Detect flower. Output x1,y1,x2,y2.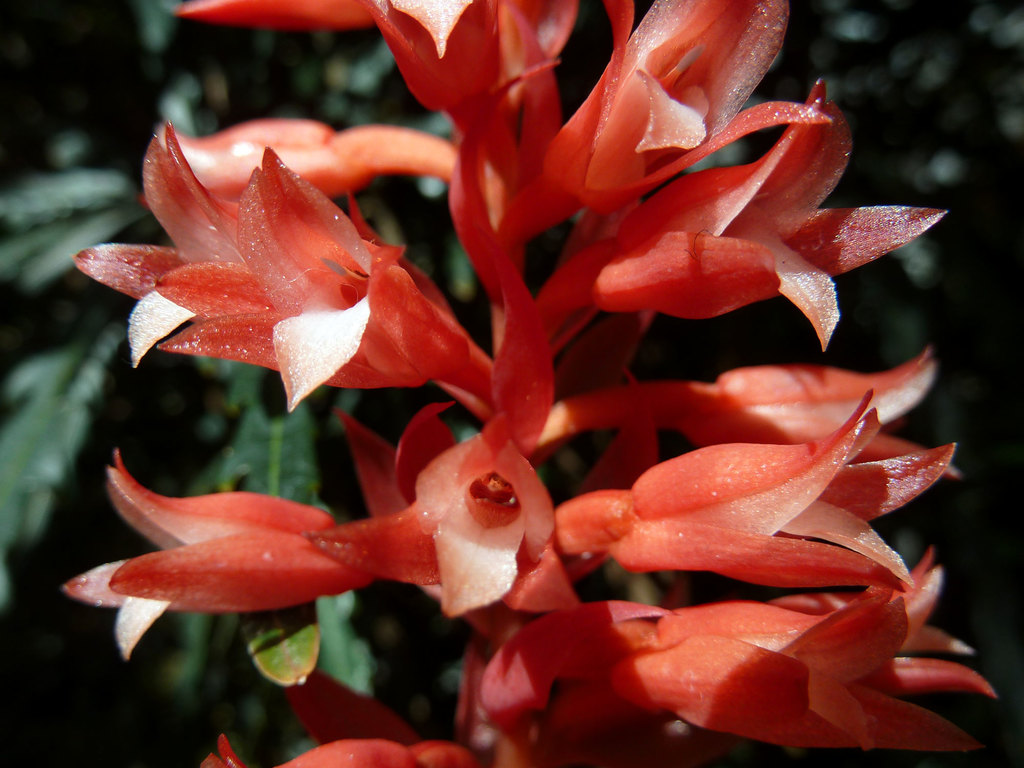
204,739,465,767.
